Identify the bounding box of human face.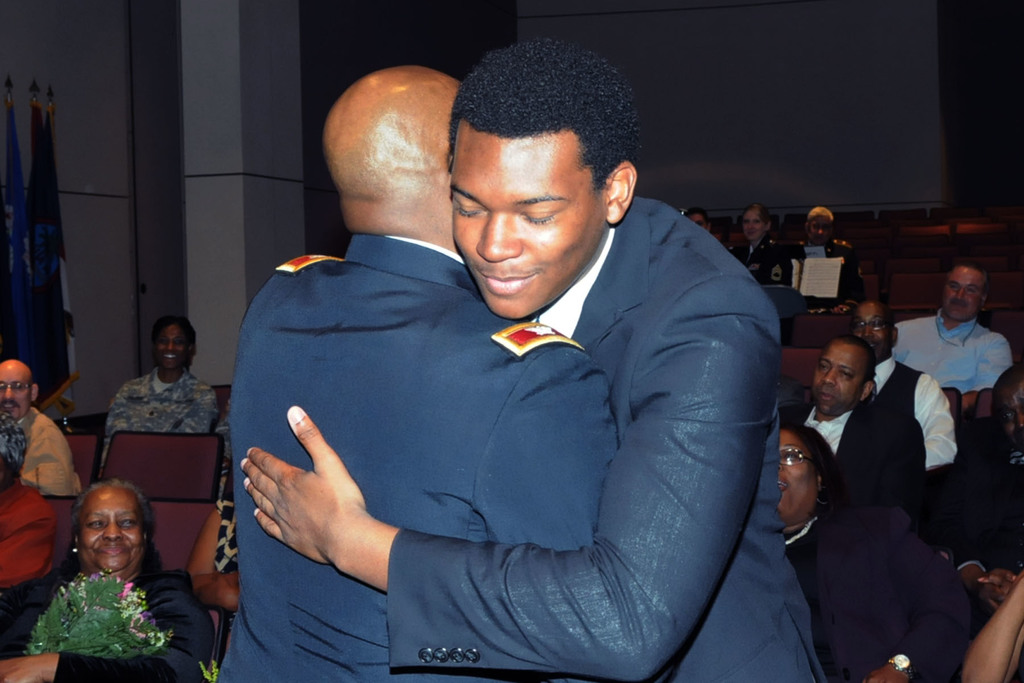
[x1=0, y1=365, x2=33, y2=415].
